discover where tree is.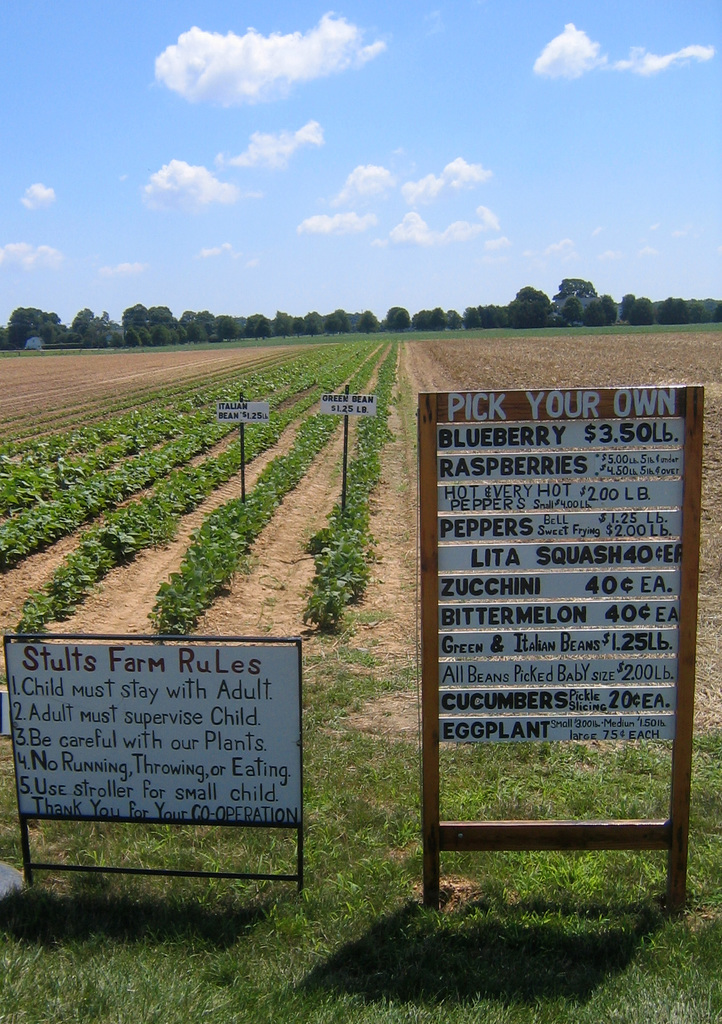
Discovered at (x1=432, y1=307, x2=446, y2=331).
